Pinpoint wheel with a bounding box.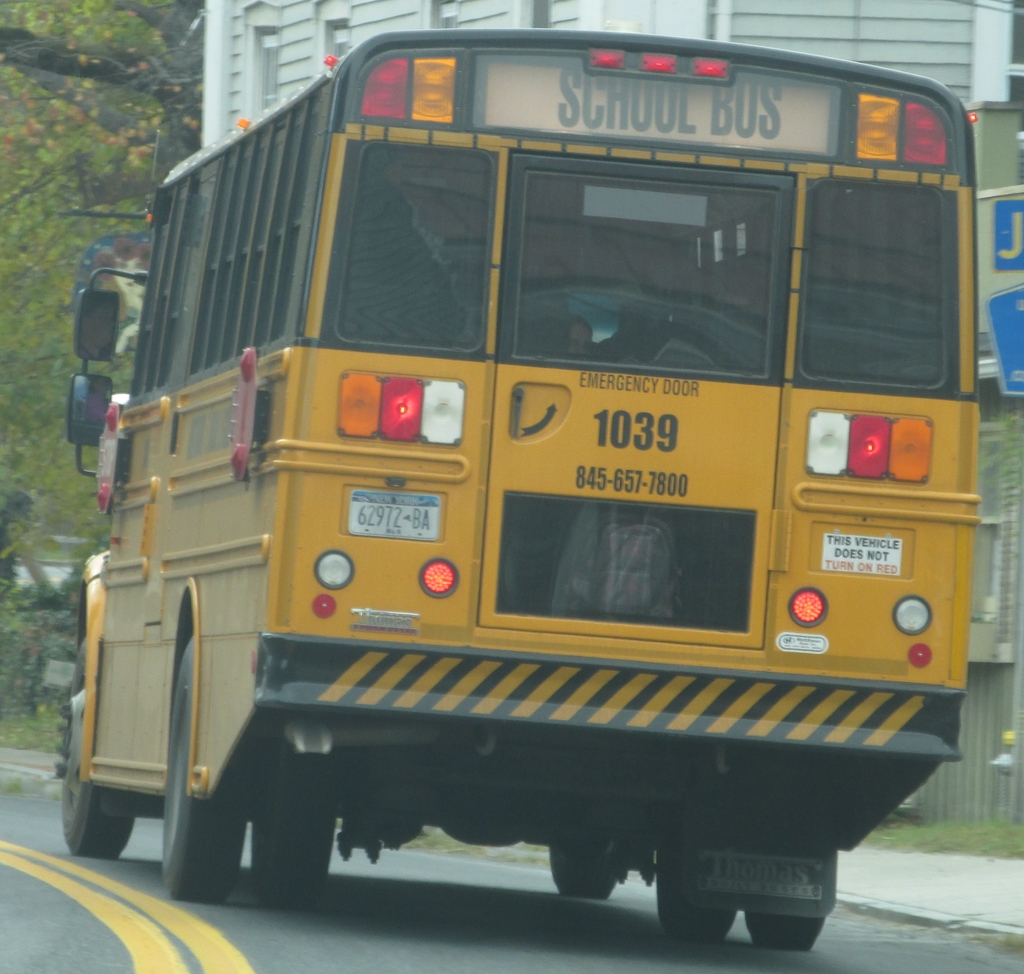
<region>744, 917, 820, 950</region>.
